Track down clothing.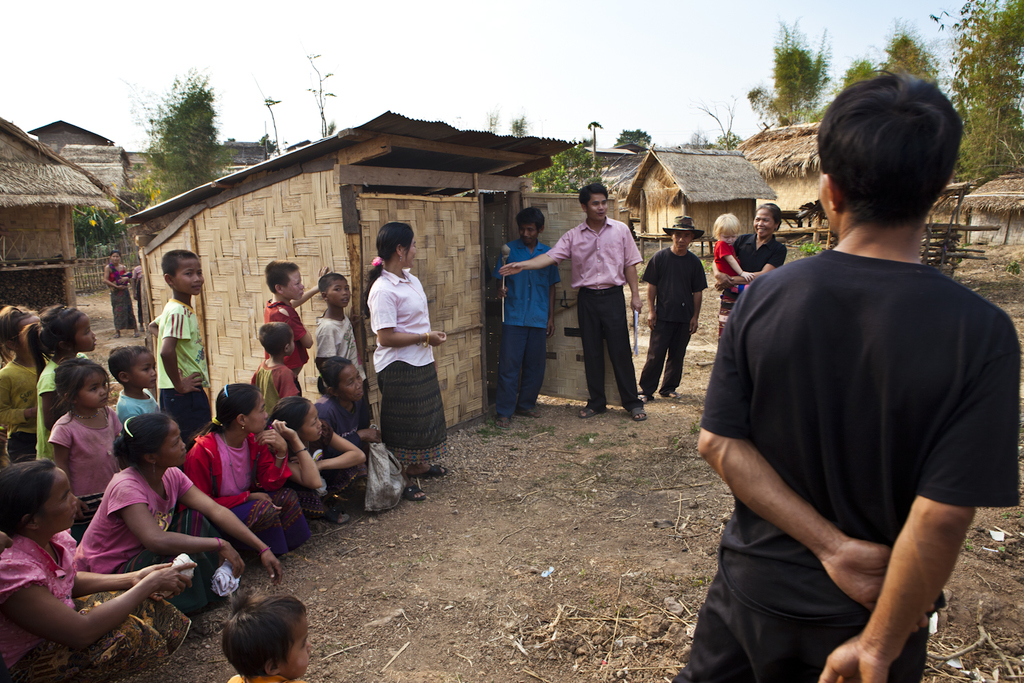
Tracked to 724/229/791/309.
